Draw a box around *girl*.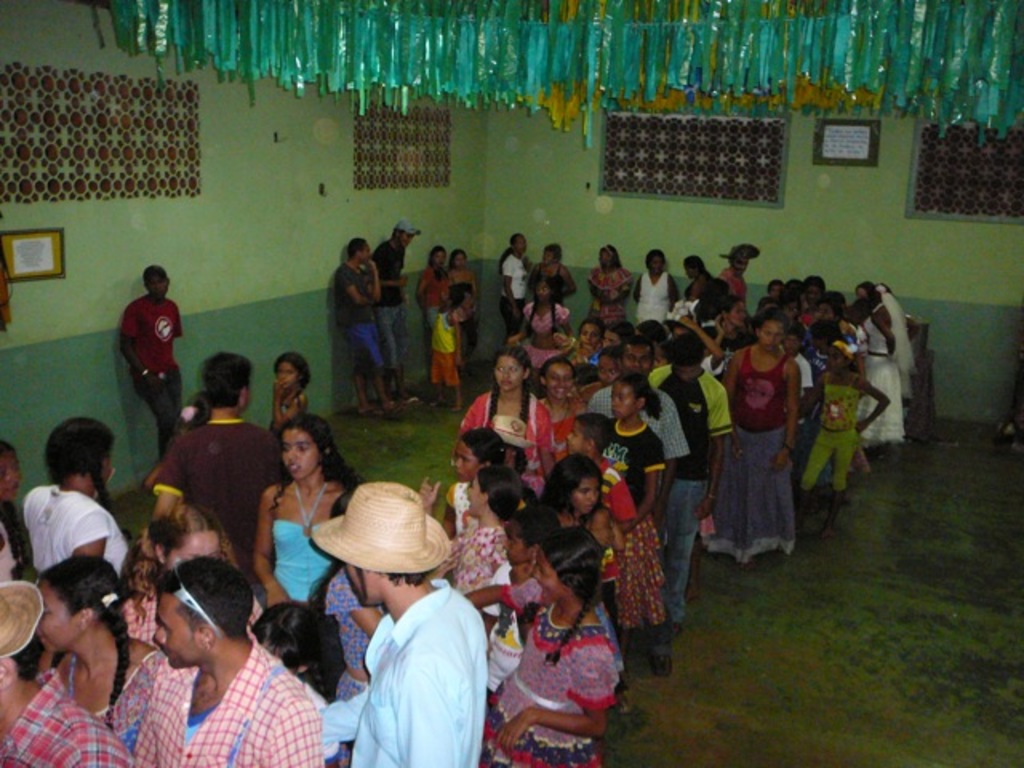
crop(274, 350, 314, 426).
